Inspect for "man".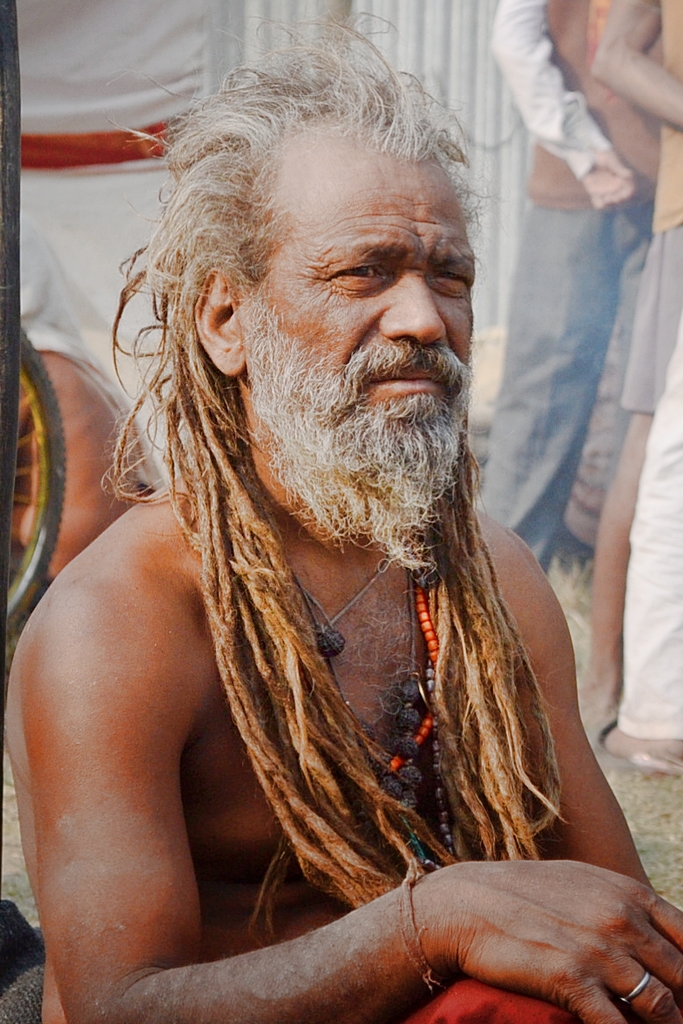
Inspection: [x1=487, y1=0, x2=667, y2=576].
